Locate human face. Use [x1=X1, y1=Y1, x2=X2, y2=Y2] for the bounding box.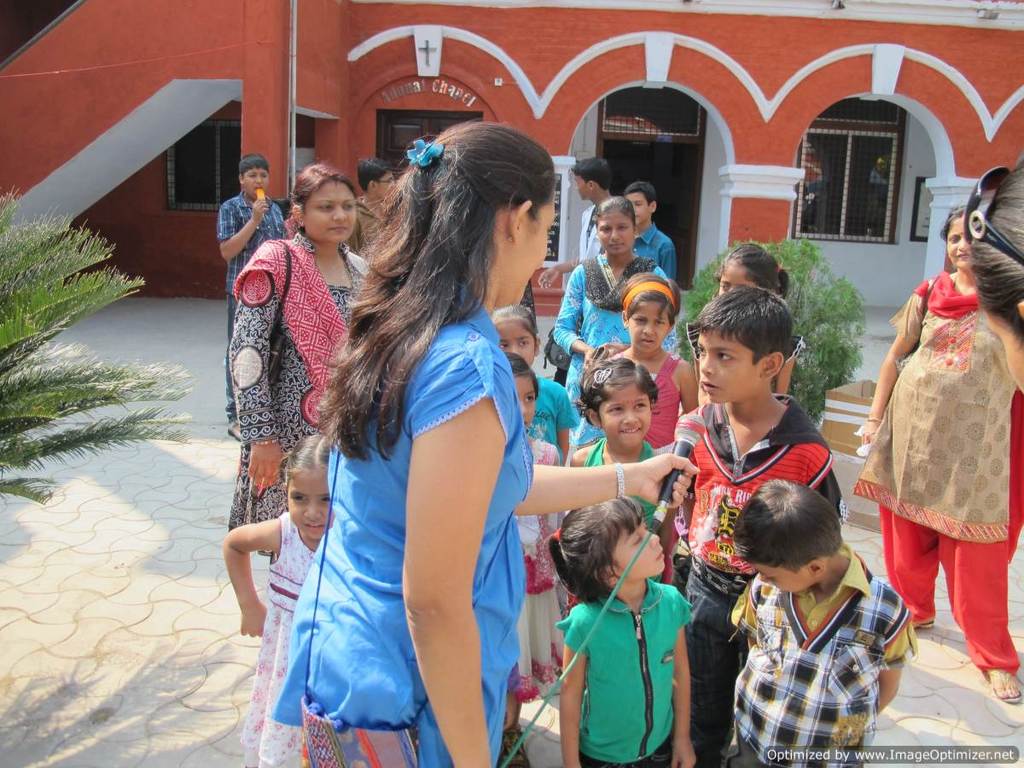
[x1=497, y1=322, x2=537, y2=362].
